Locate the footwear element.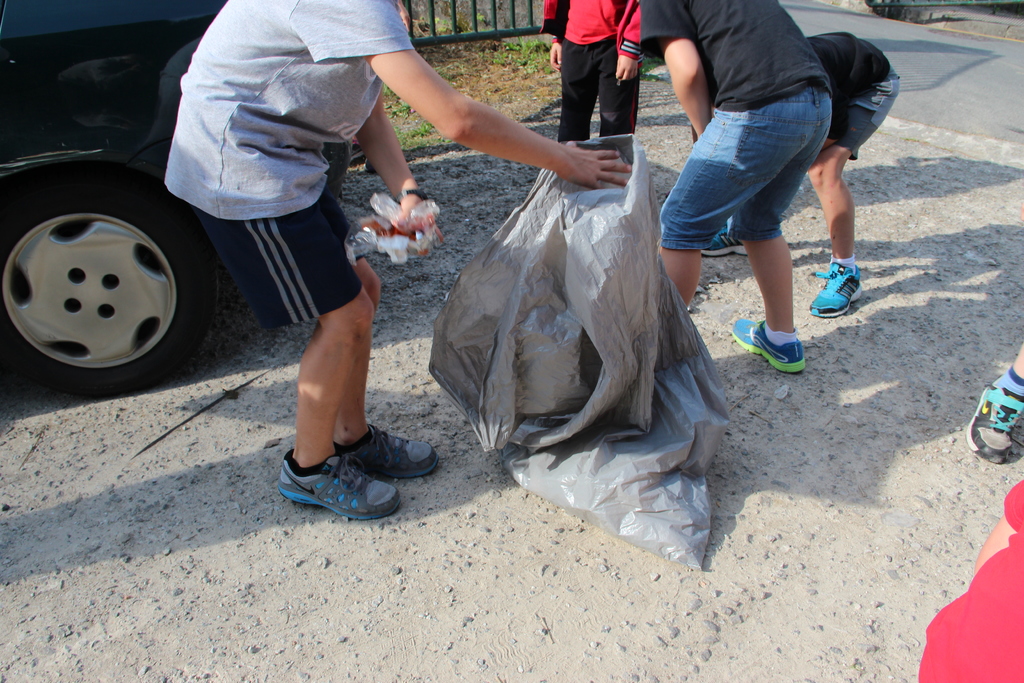
Element bbox: l=806, t=262, r=867, b=315.
